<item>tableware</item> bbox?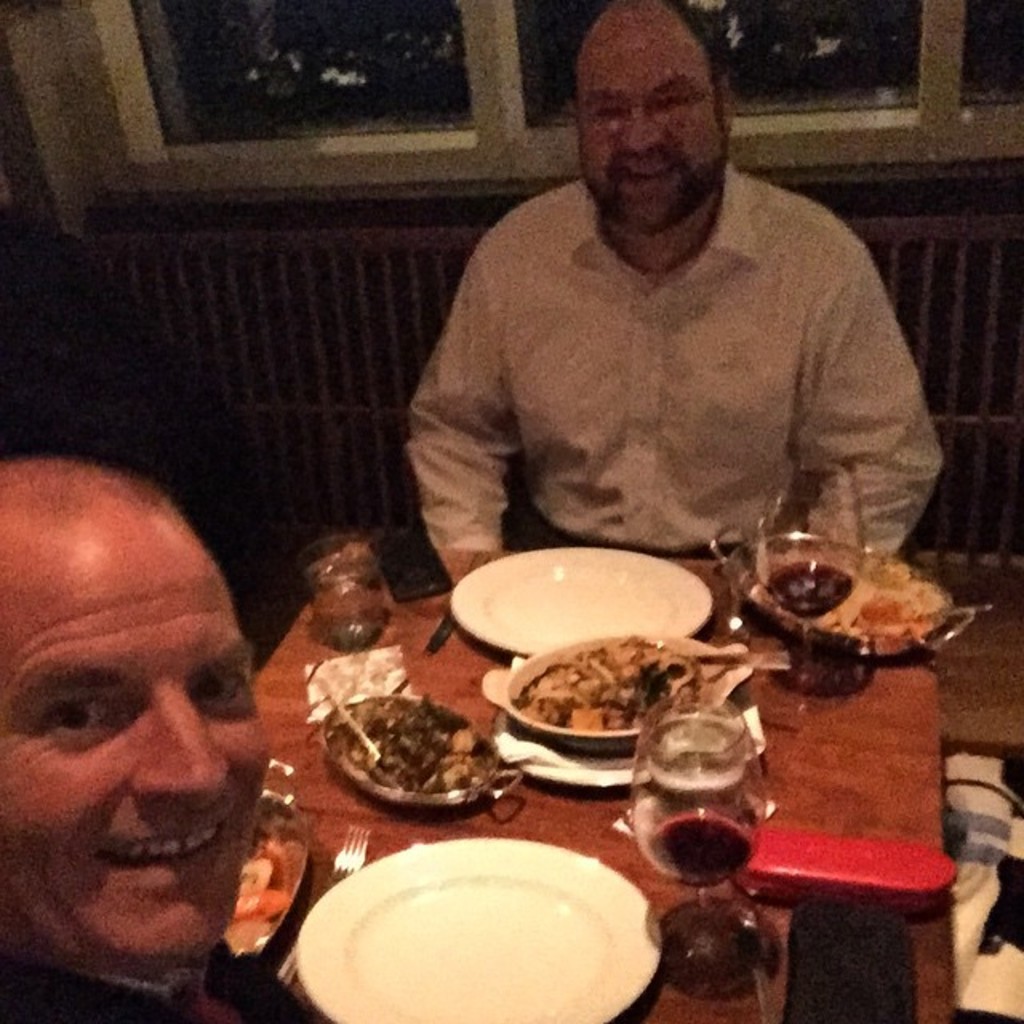
Rect(307, 848, 670, 1022)
